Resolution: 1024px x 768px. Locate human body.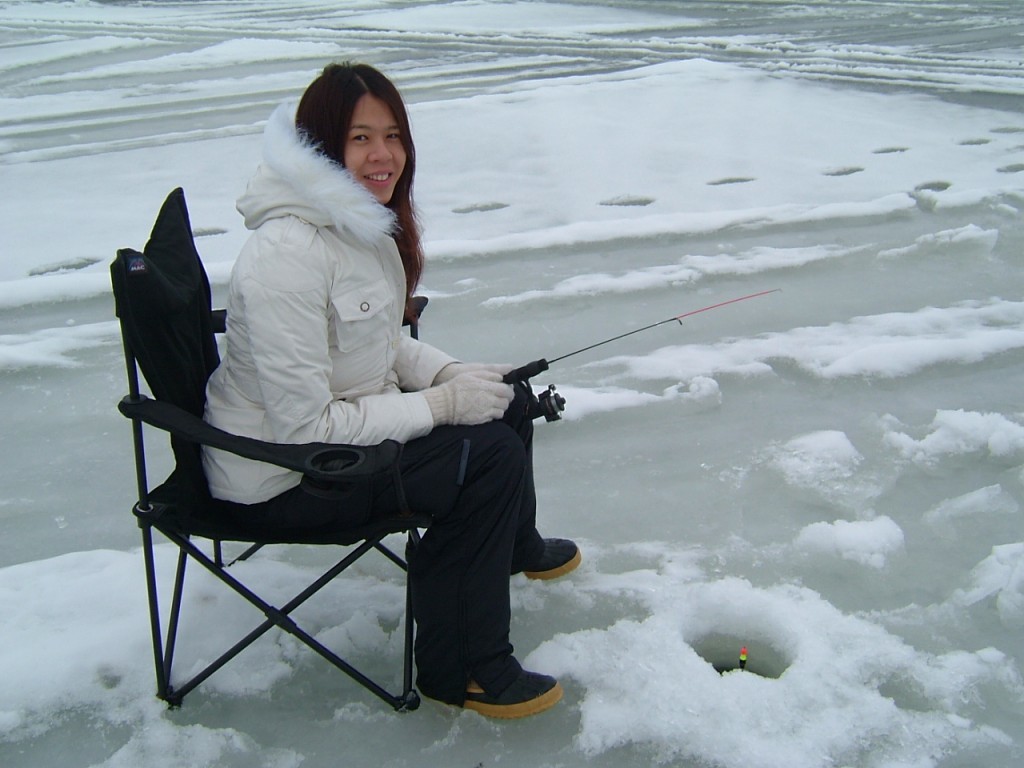
box(159, 68, 525, 673).
